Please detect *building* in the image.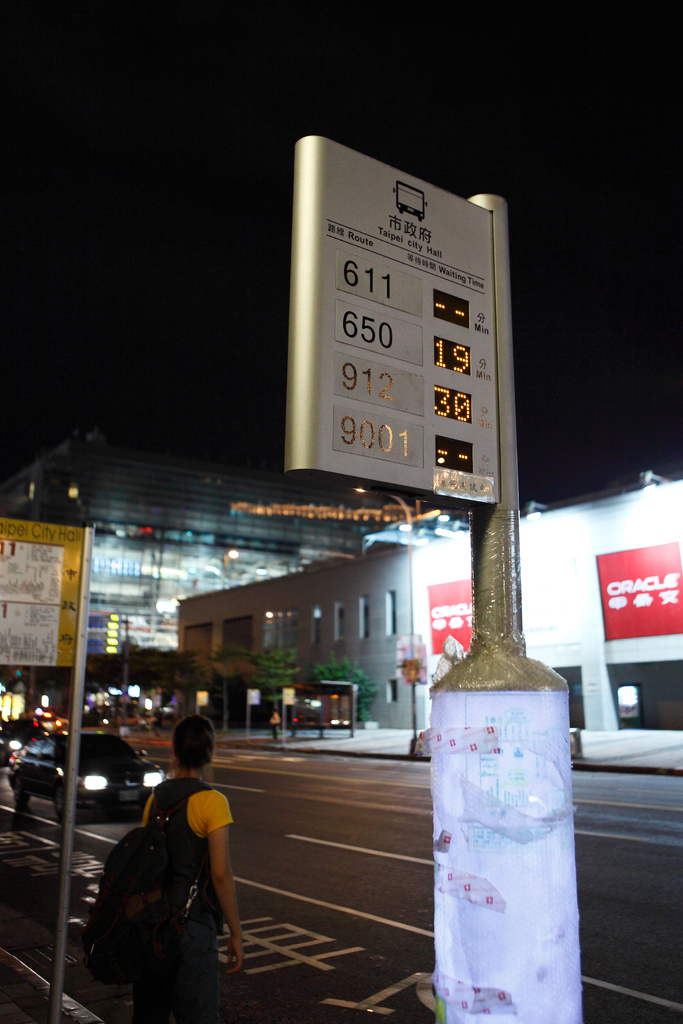
rect(183, 547, 422, 727).
